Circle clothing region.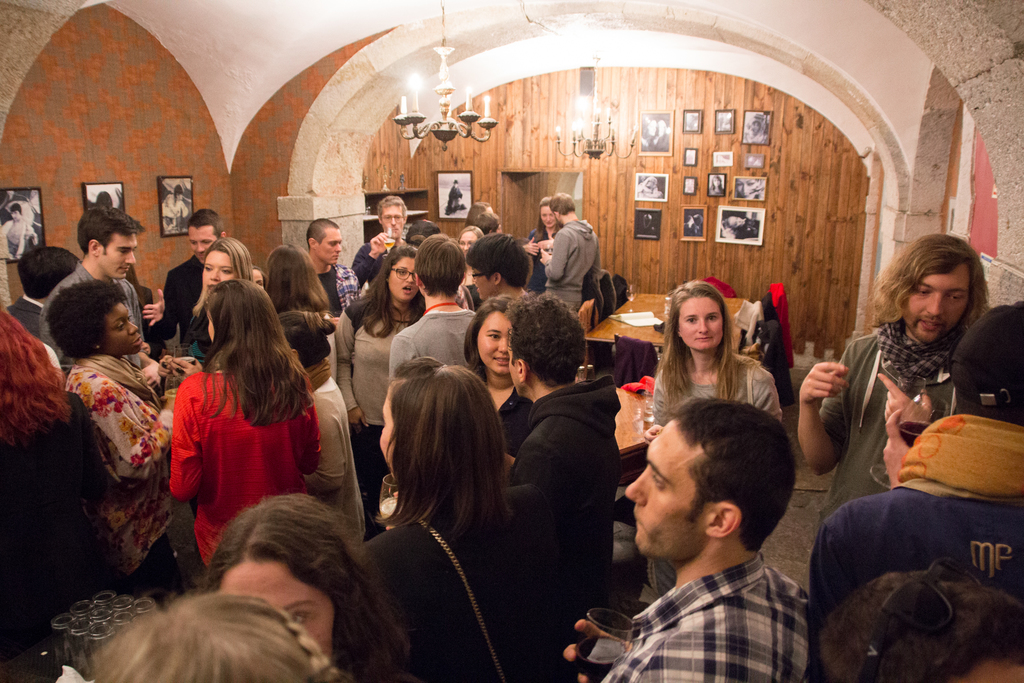
Region: [x1=735, y1=224, x2=756, y2=239].
